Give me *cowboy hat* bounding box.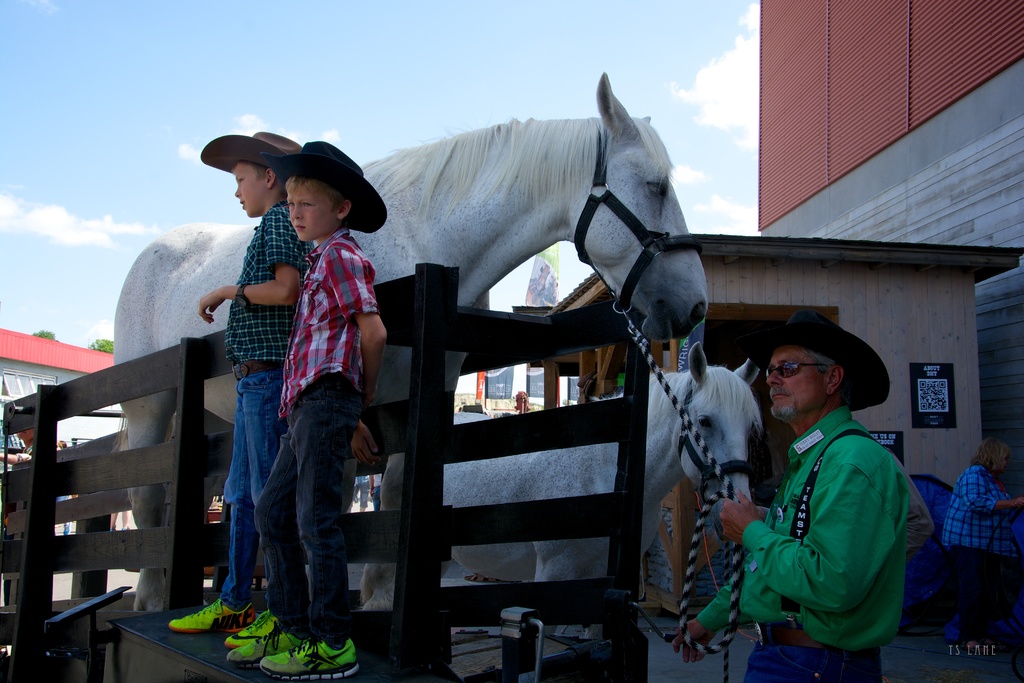
<region>246, 136, 376, 229</region>.
